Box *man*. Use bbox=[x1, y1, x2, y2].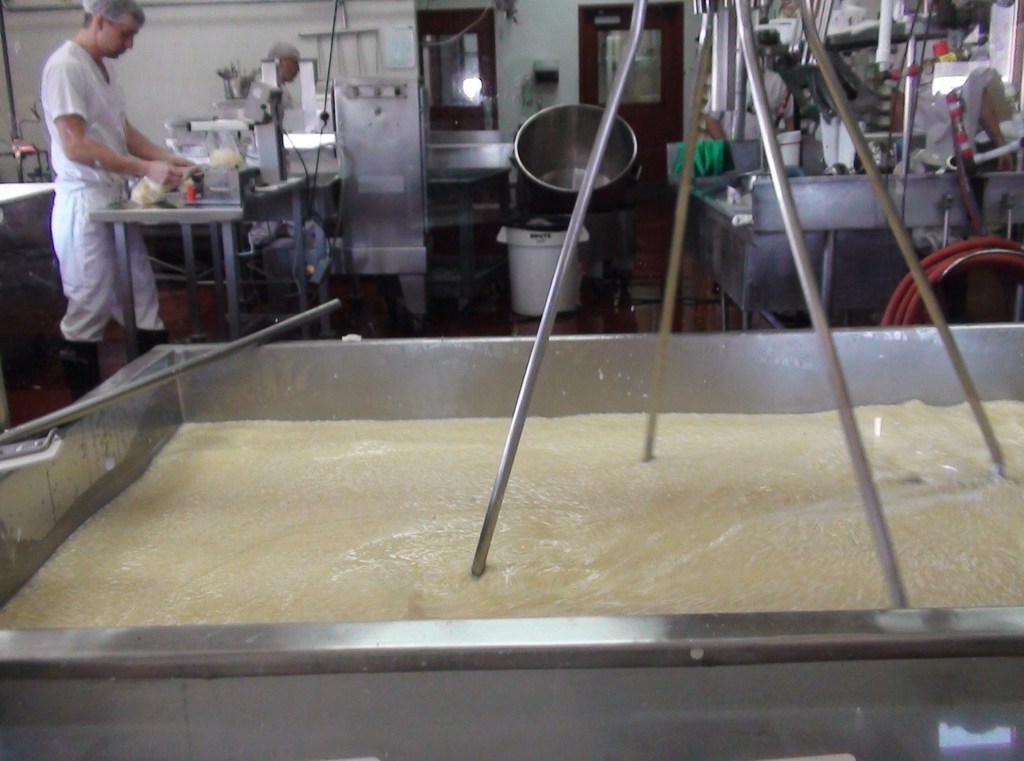
bbox=[243, 40, 308, 114].
